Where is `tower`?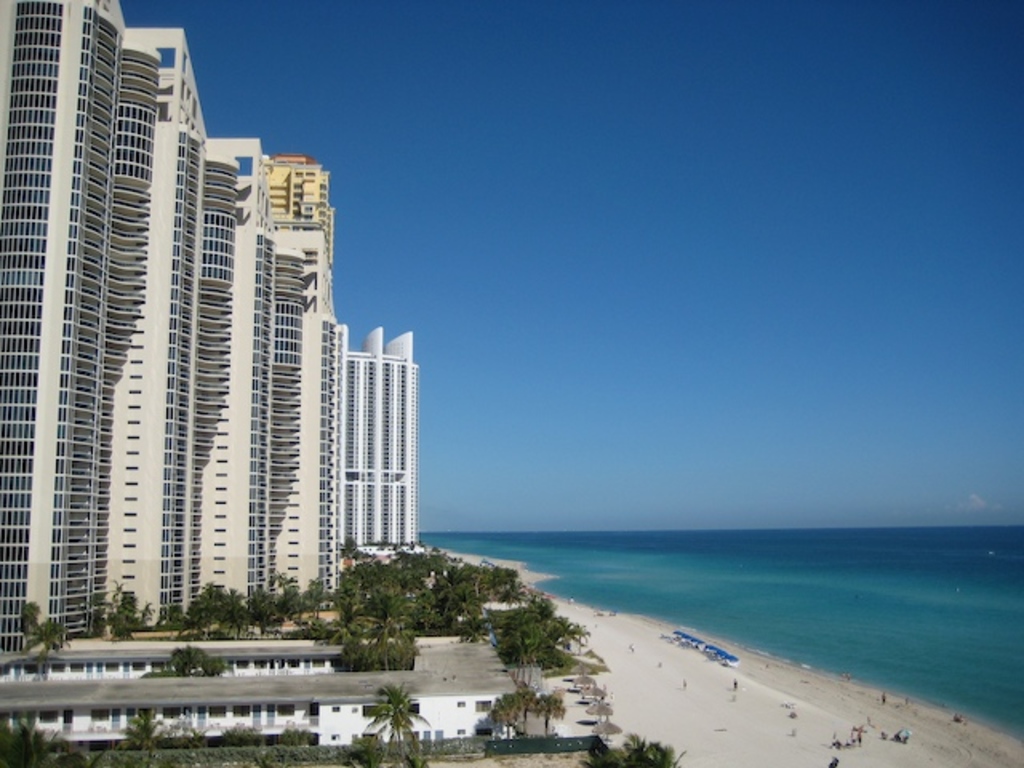
0, 0, 339, 654.
